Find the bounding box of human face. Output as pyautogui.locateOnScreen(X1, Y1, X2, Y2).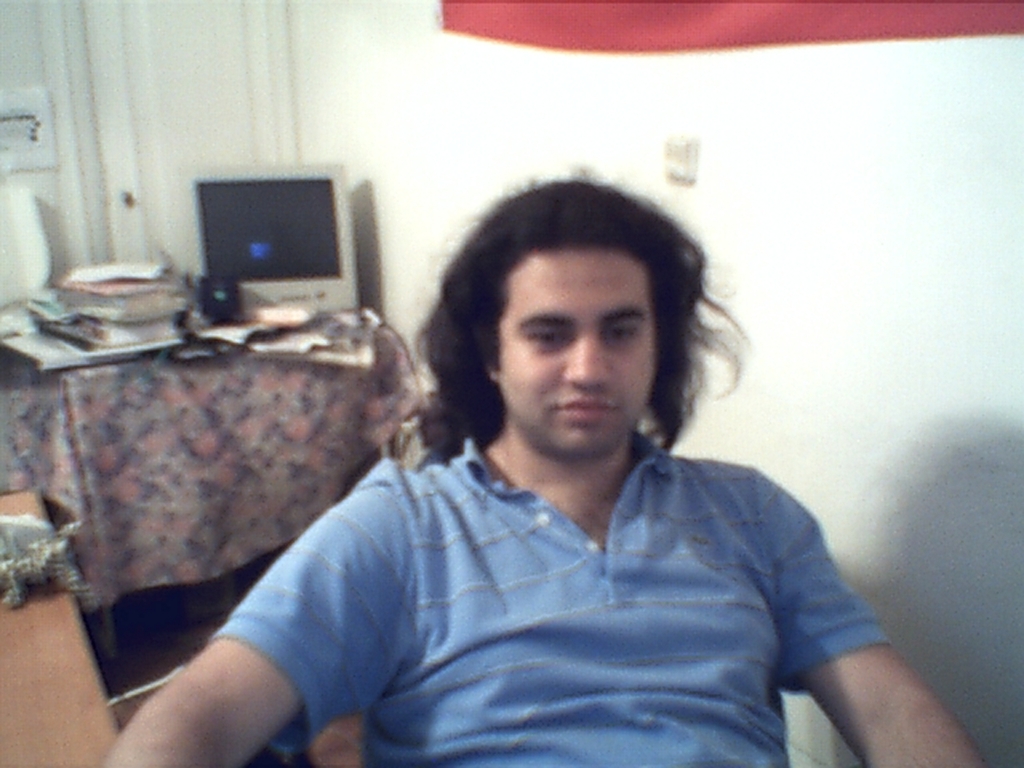
pyautogui.locateOnScreen(504, 250, 658, 458).
